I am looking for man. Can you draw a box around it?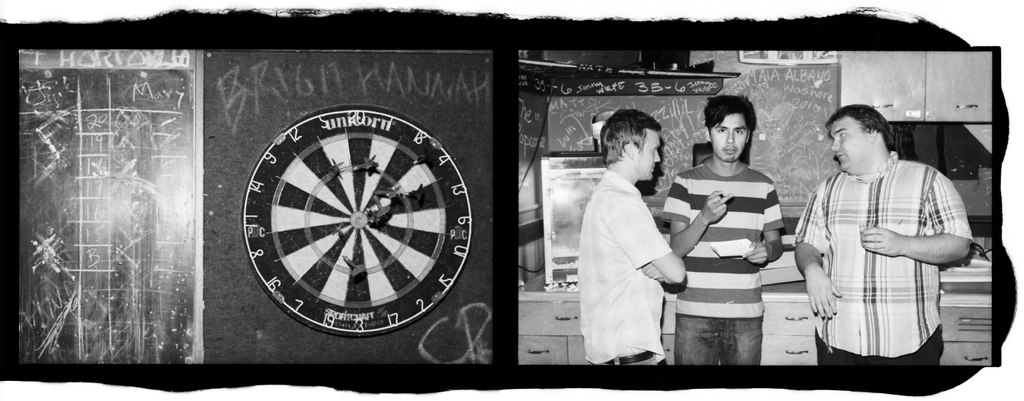
Sure, the bounding box is <bbox>660, 94, 787, 366</bbox>.
